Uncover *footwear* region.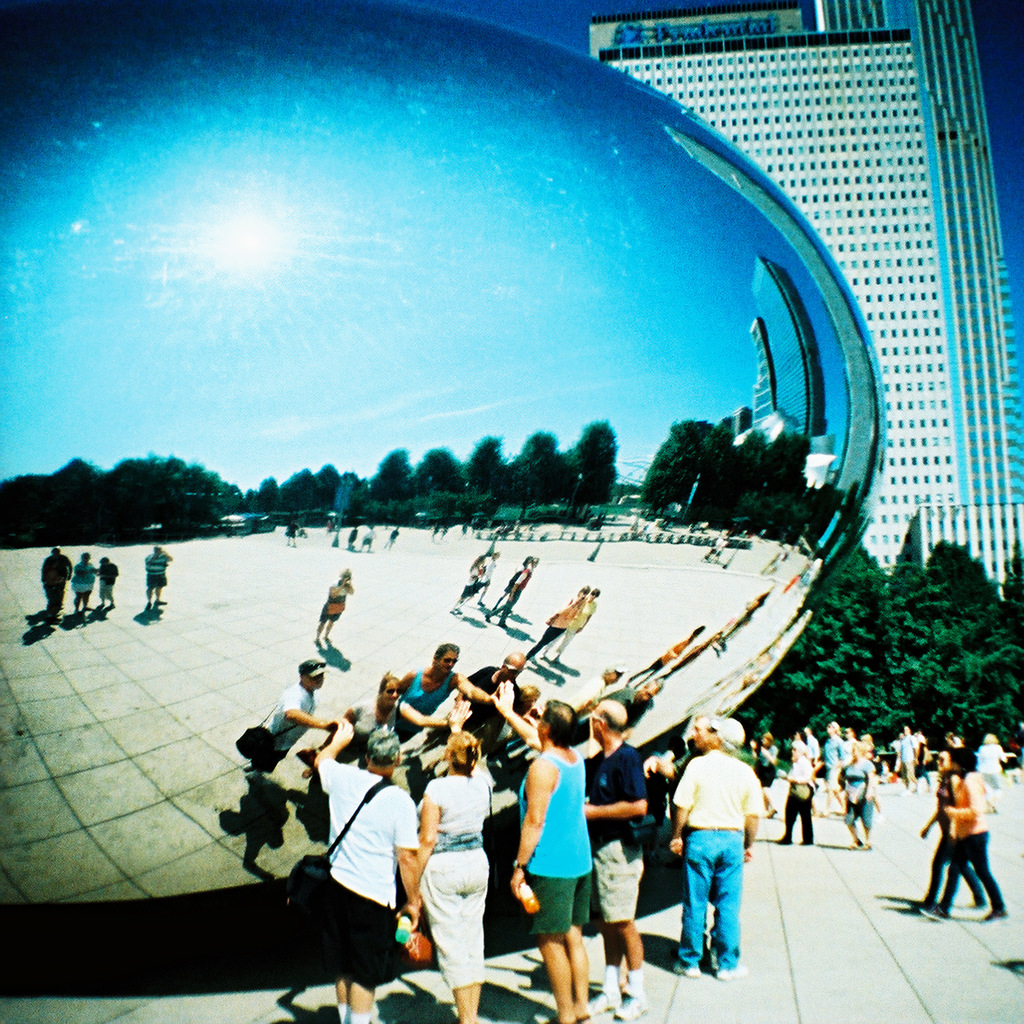
Uncovered: <box>543,1011,572,1023</box>.
